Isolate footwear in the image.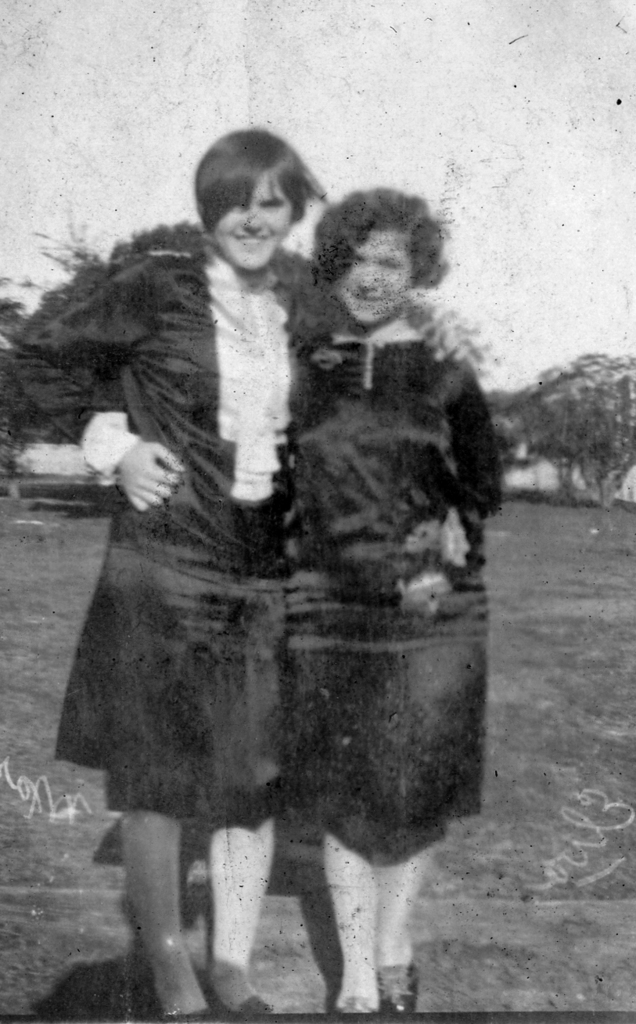
Isolated region: <region>149, 973, 213, 1023</region>.
